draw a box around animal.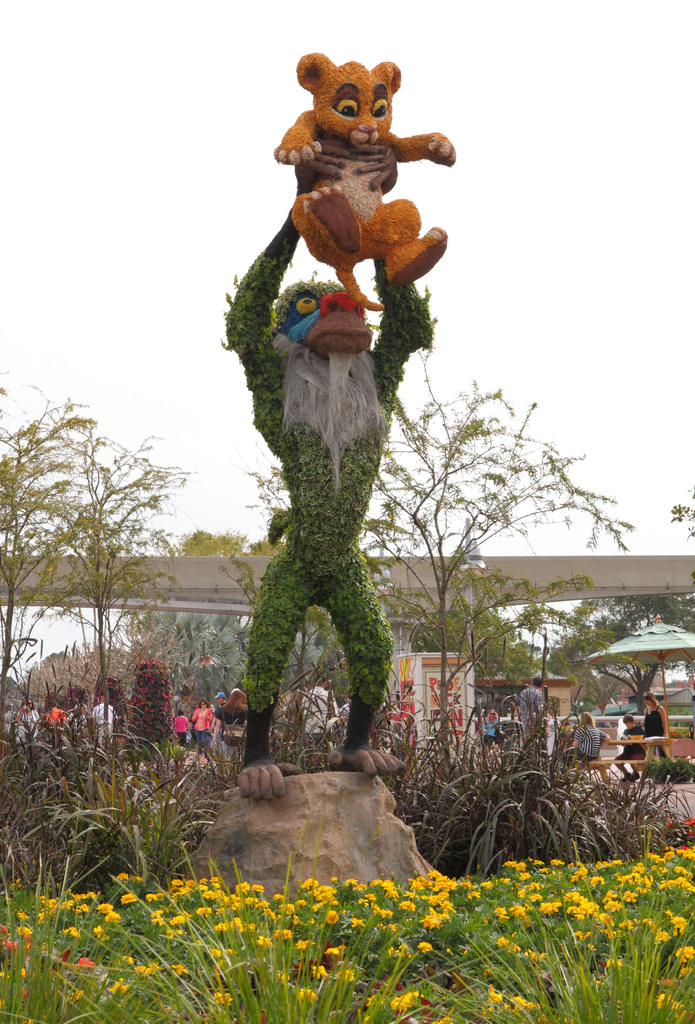
select_region(280, 45, 459, 302).
